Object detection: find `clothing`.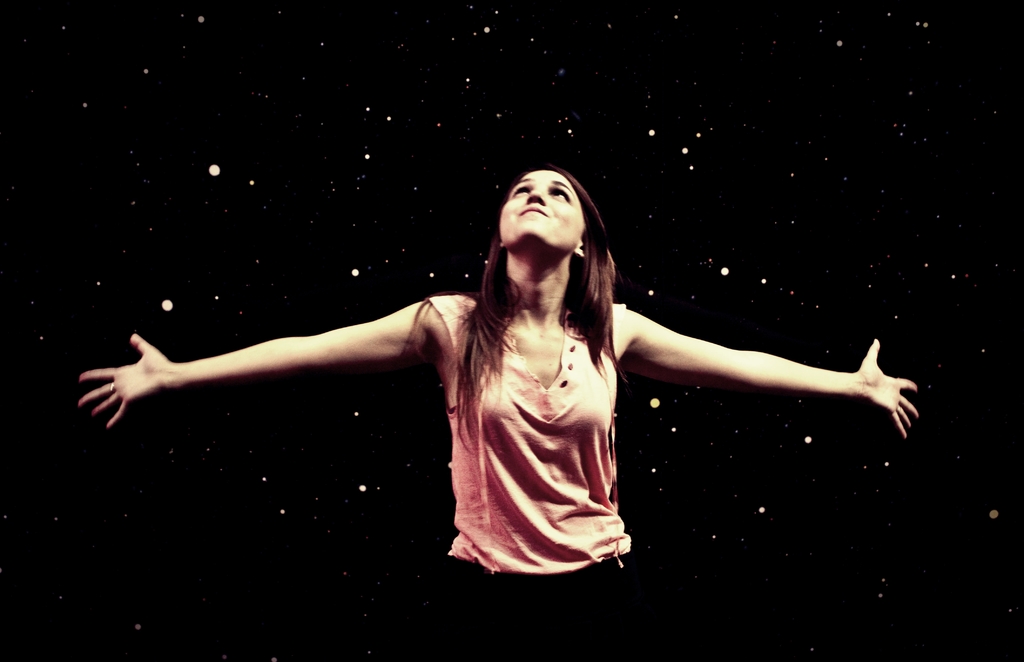
<bbox>424, 290, 636, 571</bbox>.
